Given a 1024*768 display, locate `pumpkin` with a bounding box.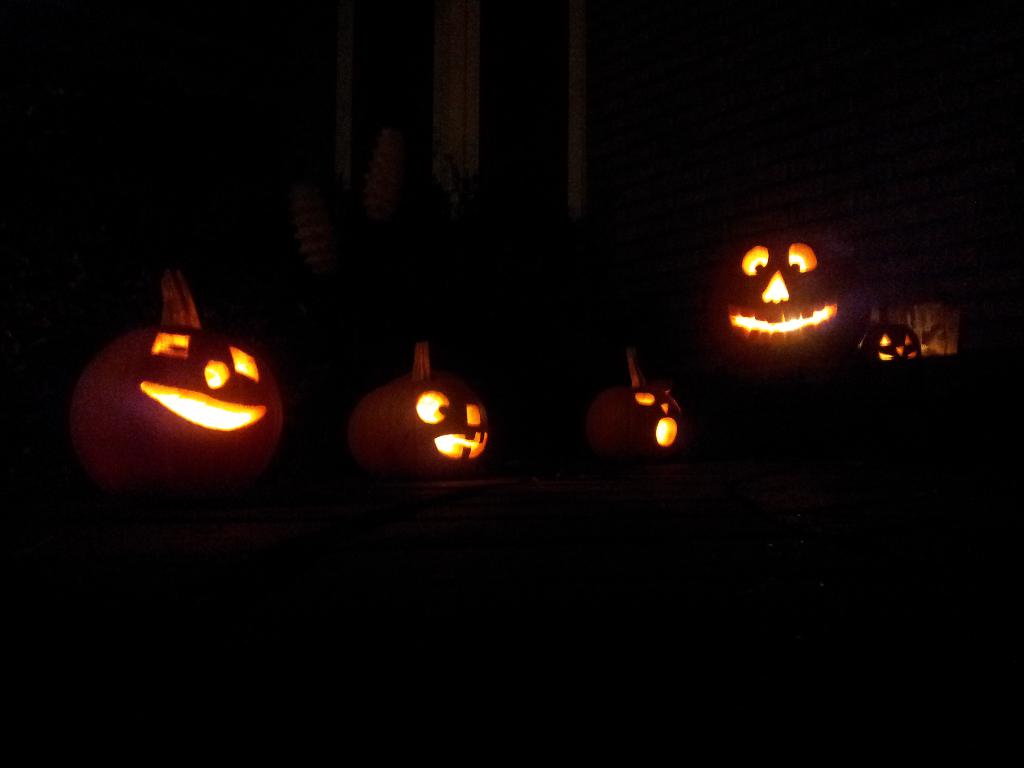
Located: 586/356/691/452.
